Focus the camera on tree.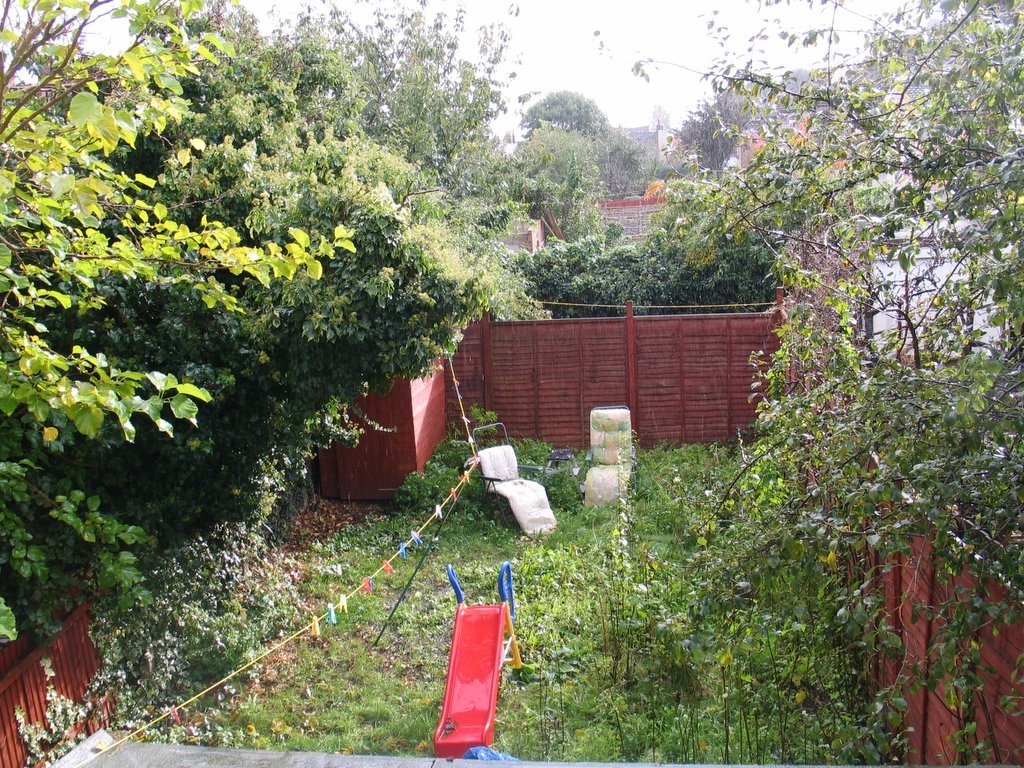
Focus region: (x1=0, y1=0, x2=567, y2=634).
